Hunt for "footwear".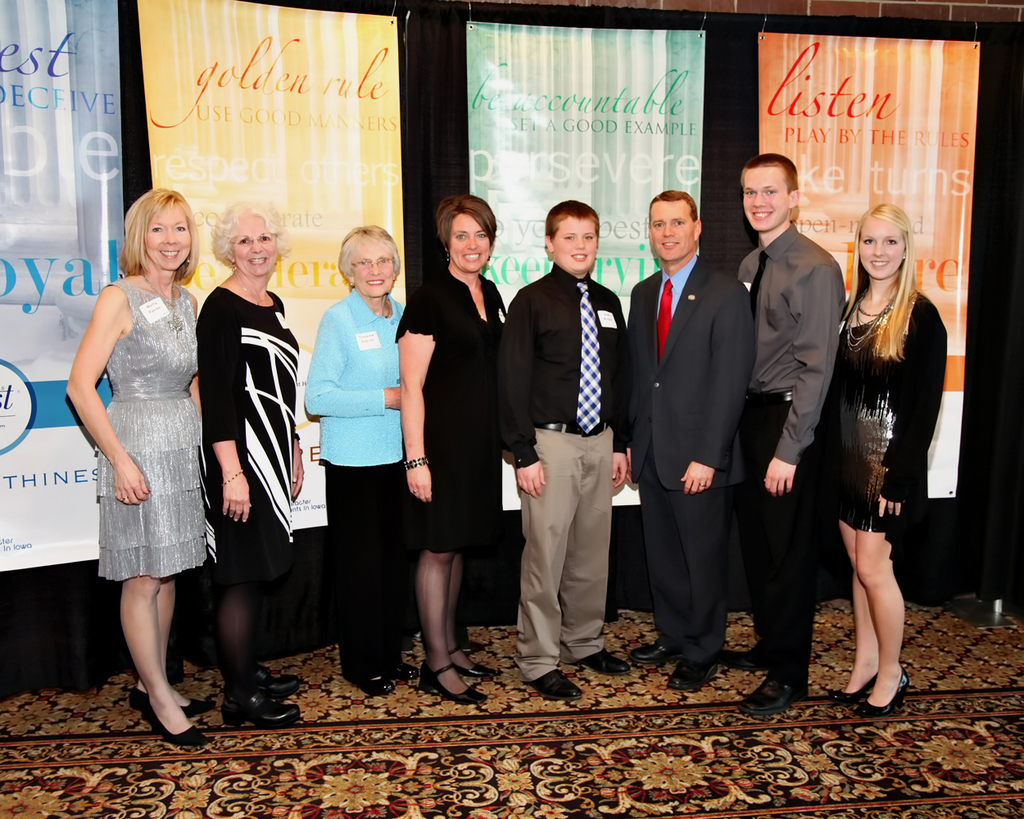
Hunted down at 673, 661, 711, 689.
